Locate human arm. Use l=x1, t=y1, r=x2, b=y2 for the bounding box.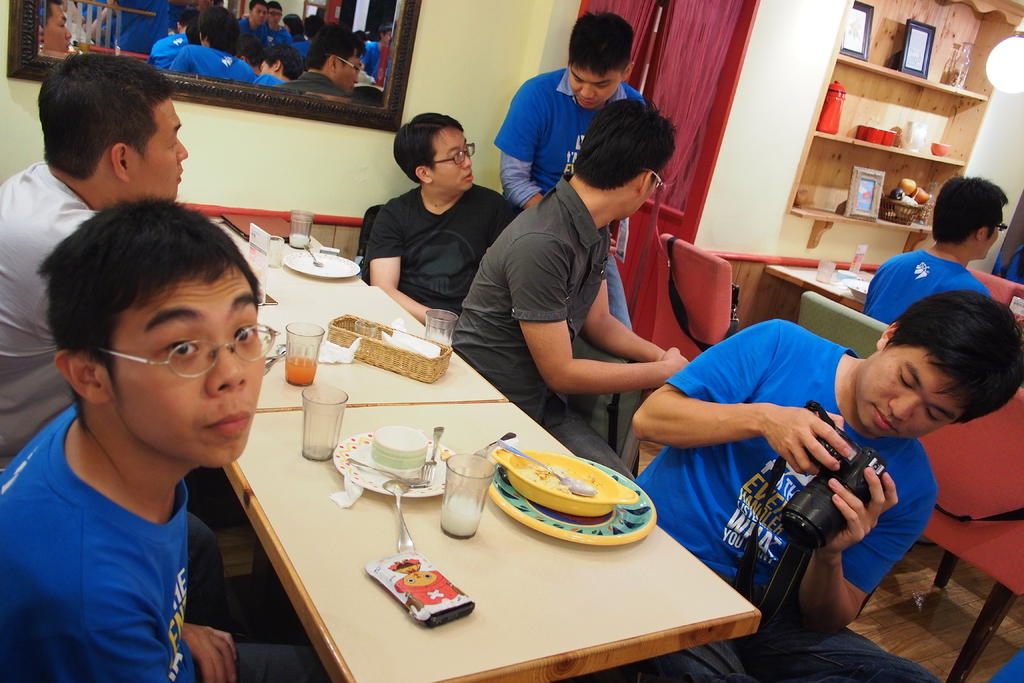
l=790, t=462, r=941, b=647.
